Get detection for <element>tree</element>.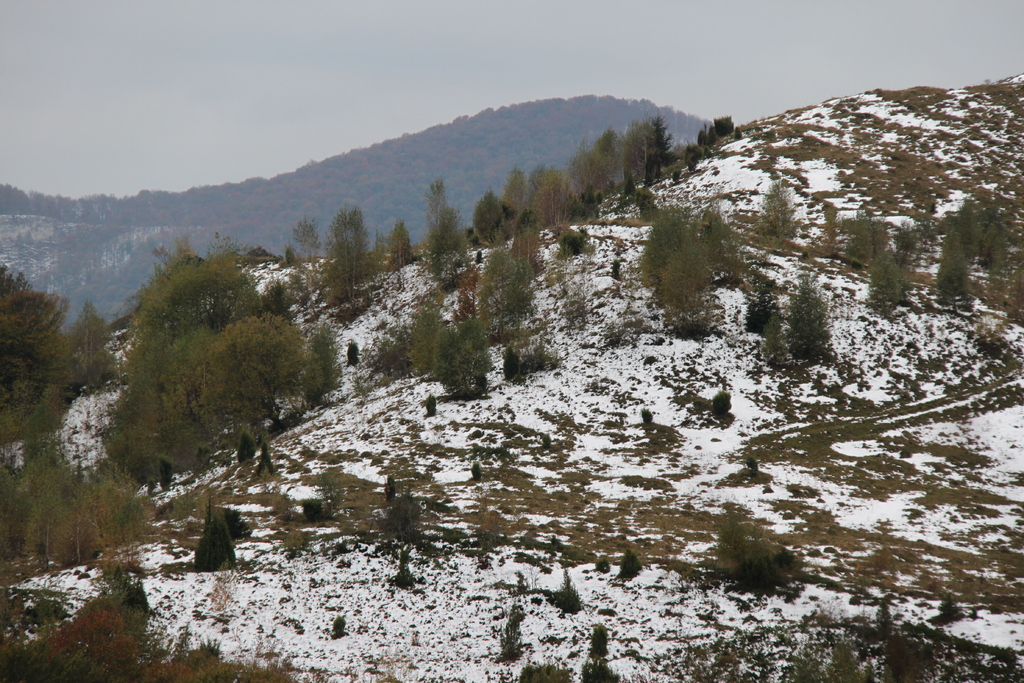
Detection: <bbox>534, 161, 586, 242</bbox>.
